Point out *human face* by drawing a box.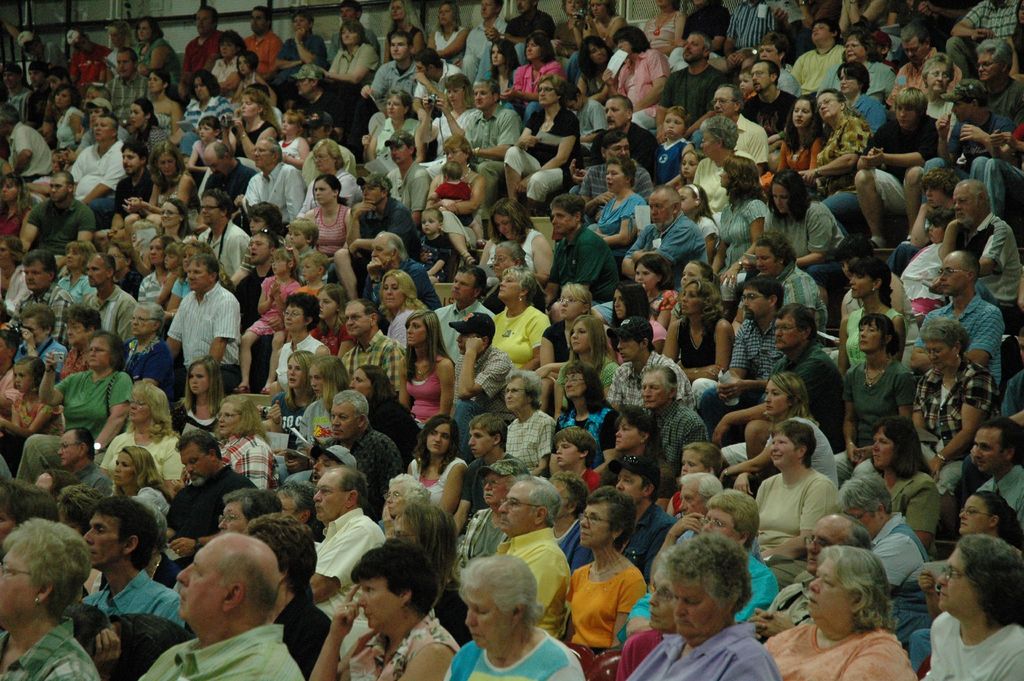
select_region(28, 71, 42, 84).
